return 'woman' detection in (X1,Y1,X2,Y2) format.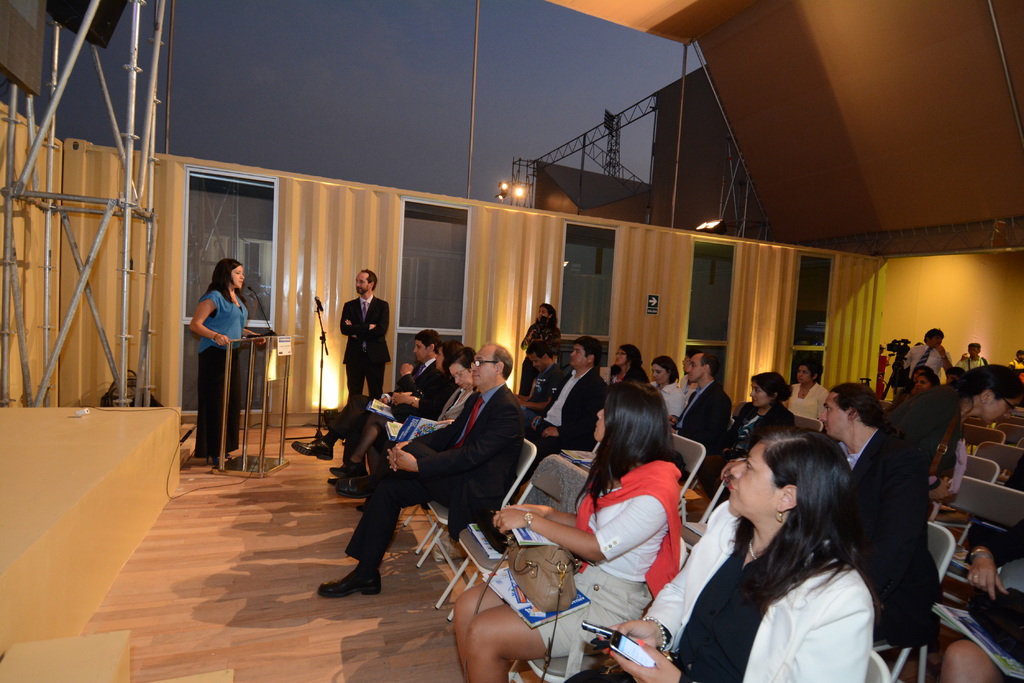
(849,361,1020,682).
